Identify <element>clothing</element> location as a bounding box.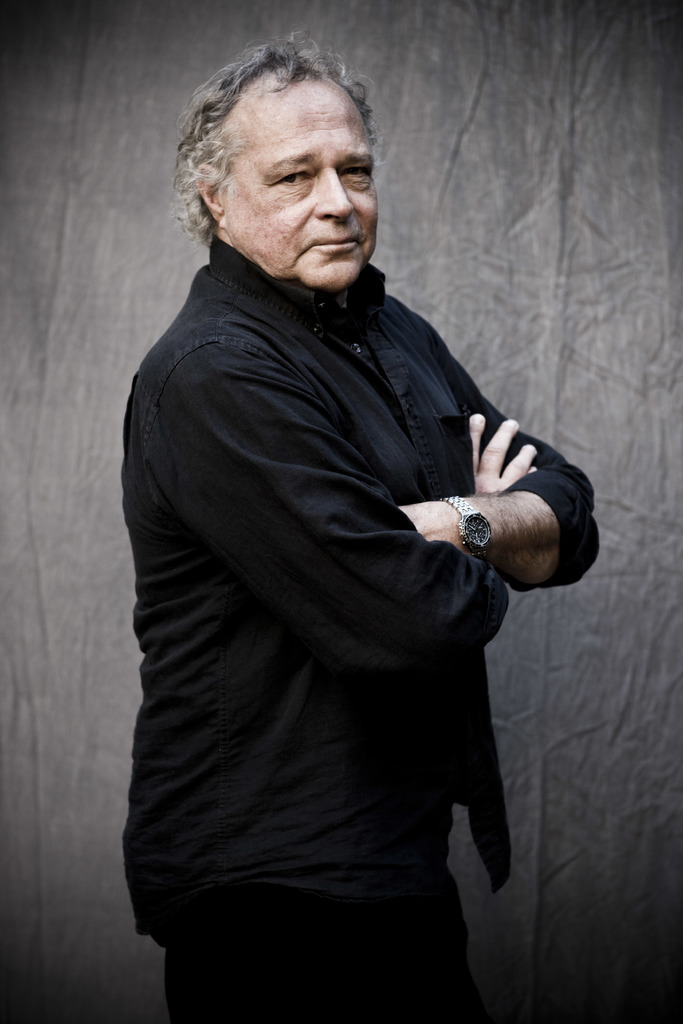
x1=110 y1=103 x2=586 y2=1005.
